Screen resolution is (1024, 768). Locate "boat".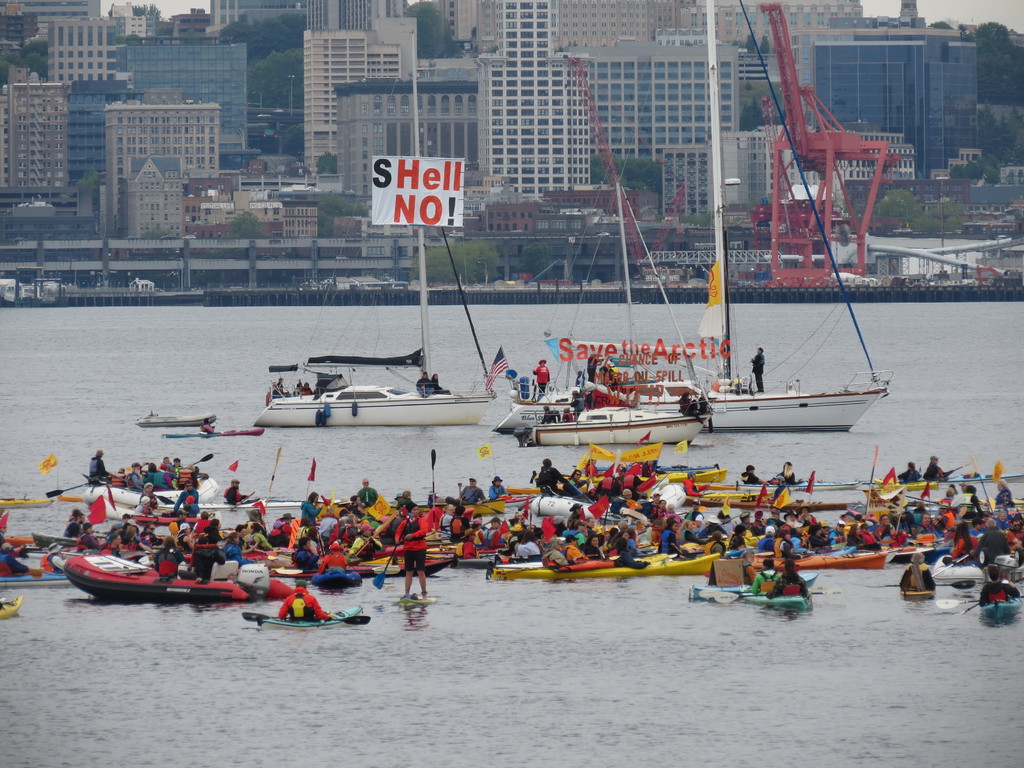
x1=136, y1=492, x2=264, y2=534.
